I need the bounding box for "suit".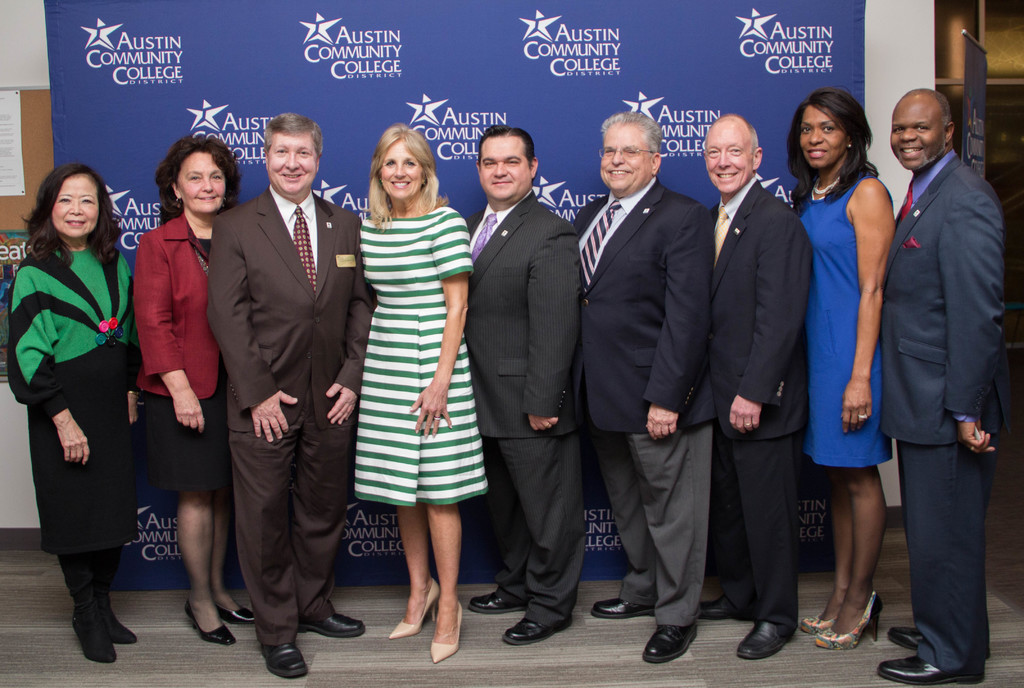
Here it is: {"left": 690, "top": 178, "right": 822, "bottom": 634}.
